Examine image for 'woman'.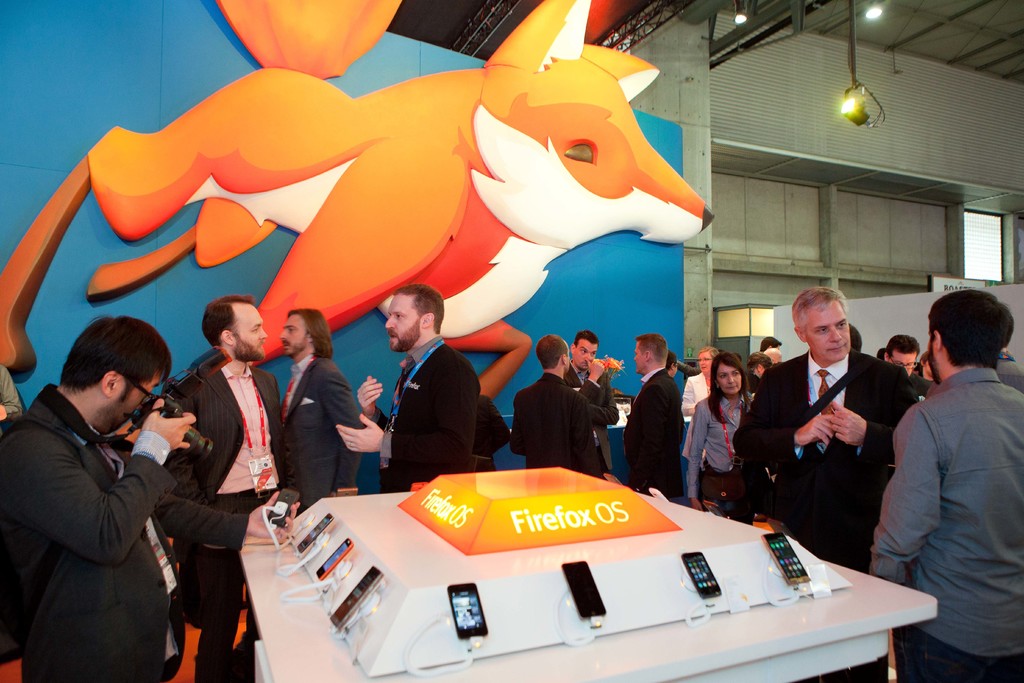
Examination result: [678,342,719,420].
